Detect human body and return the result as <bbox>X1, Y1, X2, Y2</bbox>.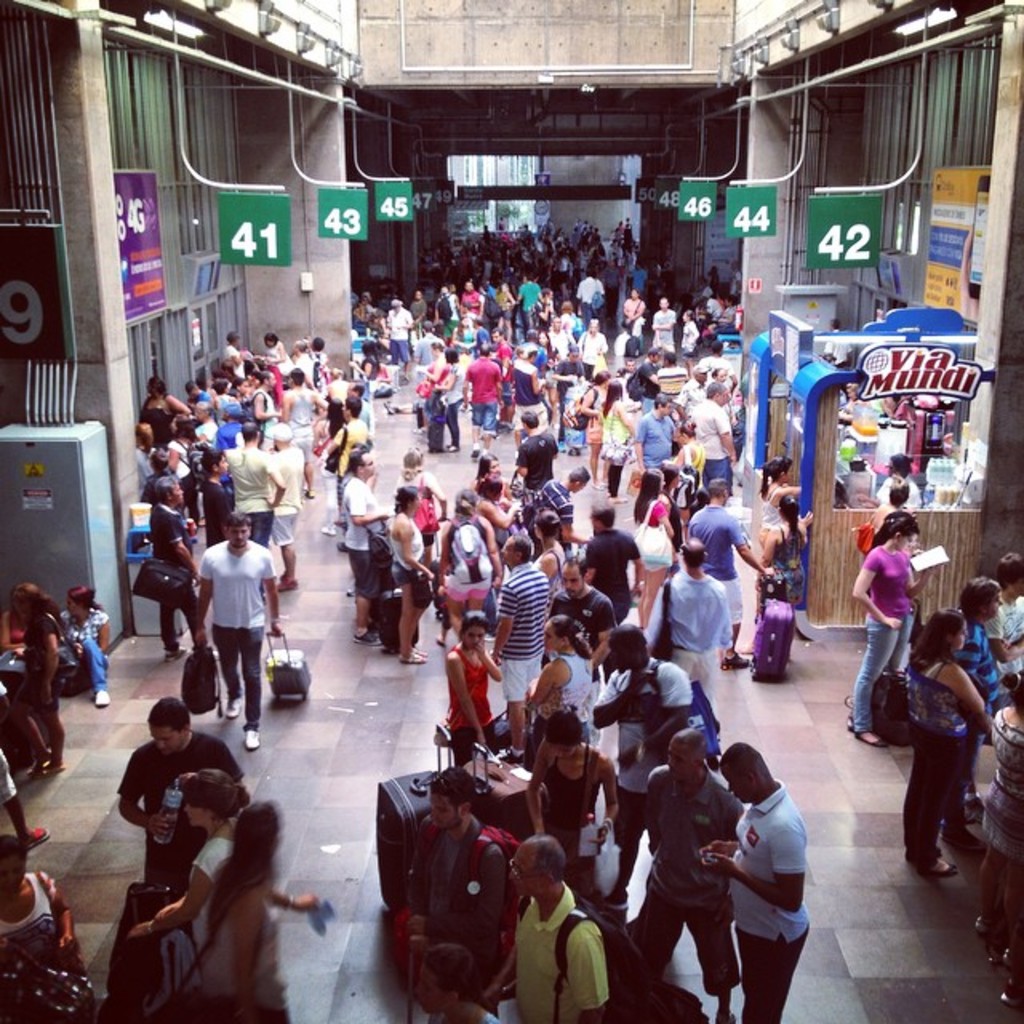
<bbox>197, 453, 229, 549</bbox>.
